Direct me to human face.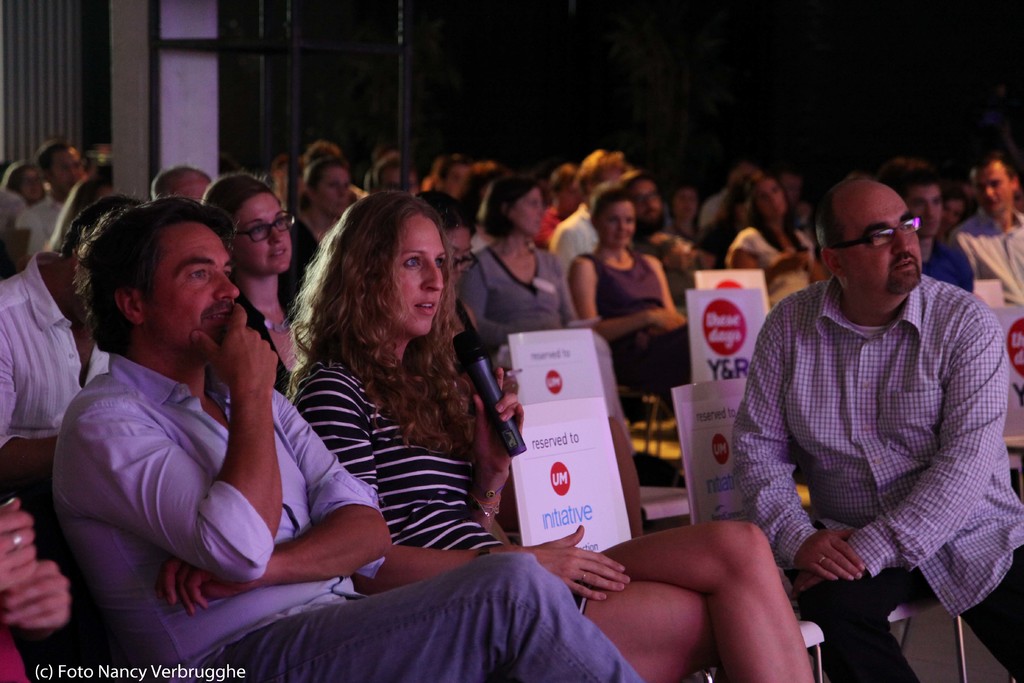
Direction: [232, 189, 294, 272].
